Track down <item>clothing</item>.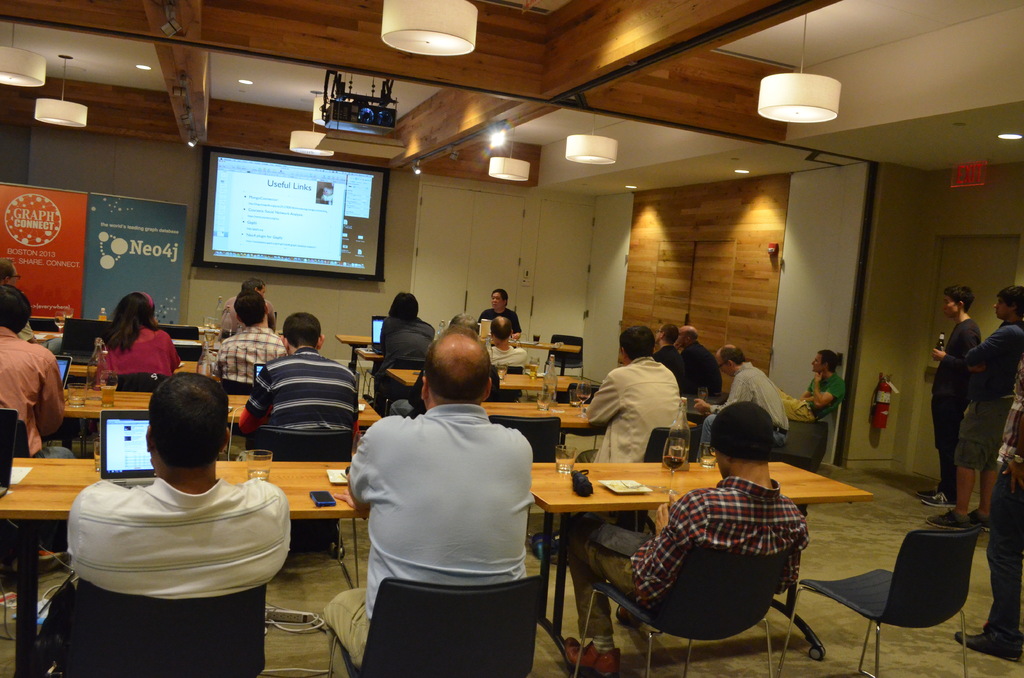
Tracked to <bbox>657, 348, 693, 402</bbox>.
